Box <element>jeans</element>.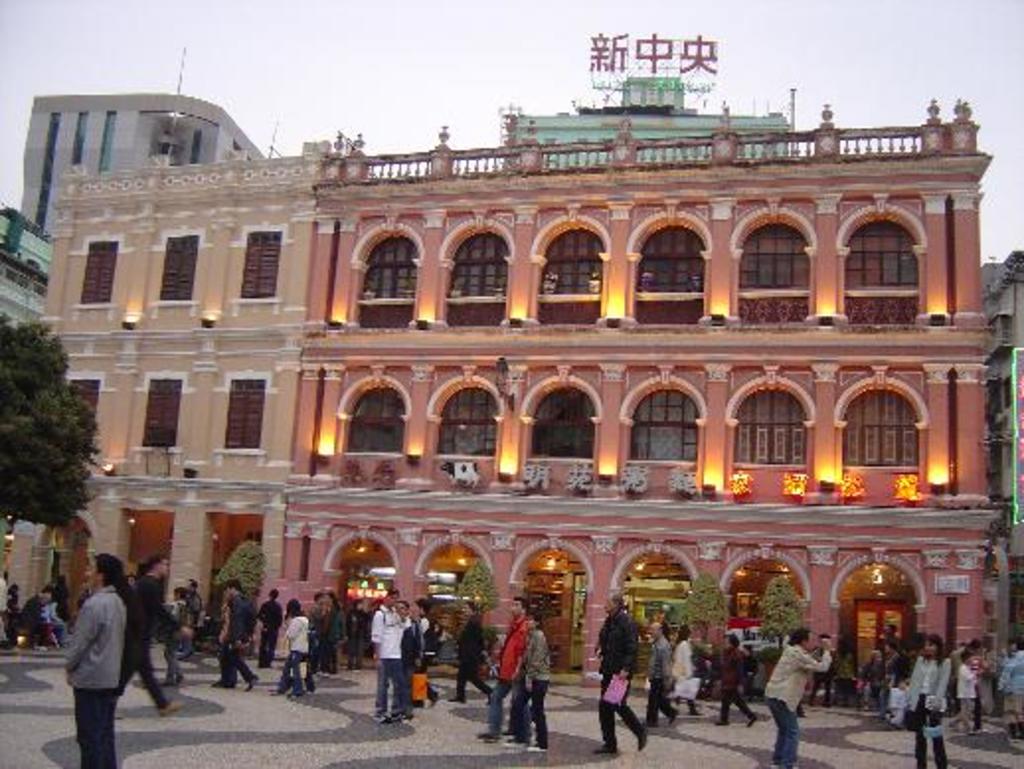
374/656/409/718.
